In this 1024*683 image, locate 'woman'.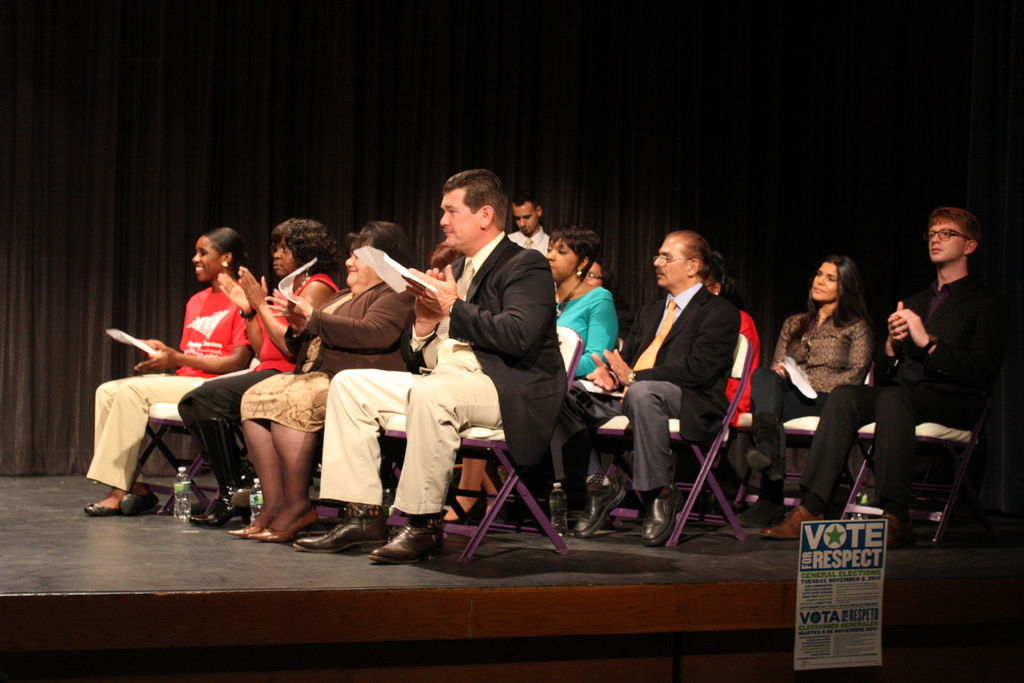
Bounding box: <box>85,219,254,515</box>.
